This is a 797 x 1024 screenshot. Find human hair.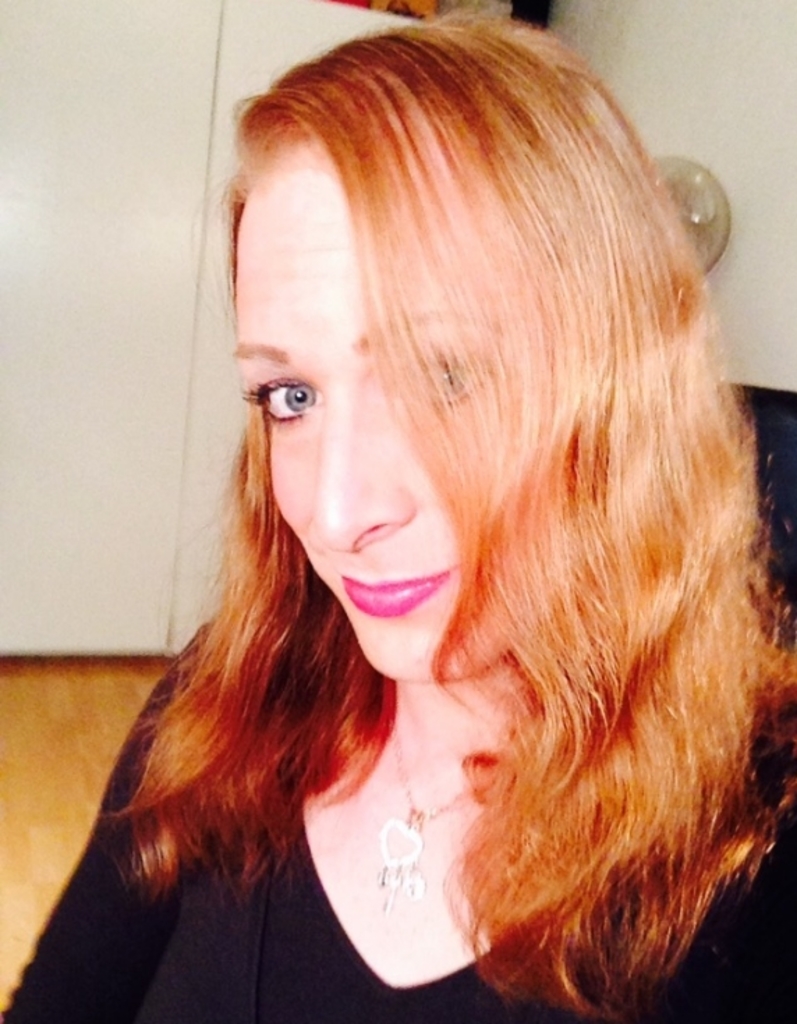
Bounding box: detection(84, 0, 796, 1023).
